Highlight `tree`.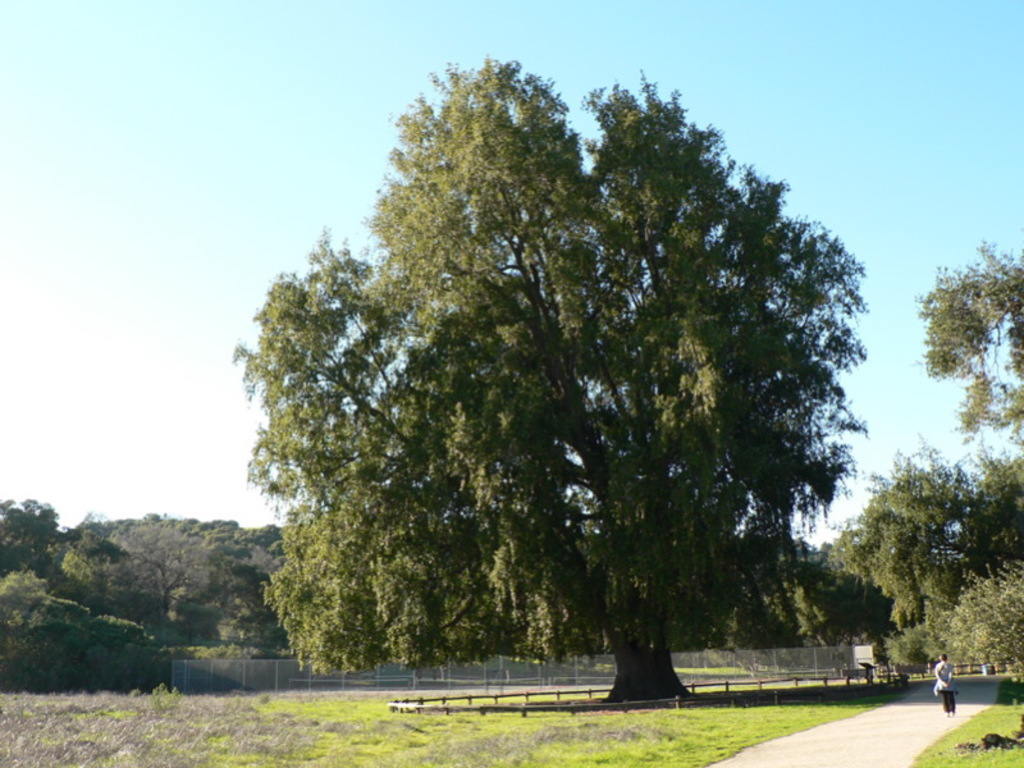
Highlighted region: {"x1": 223, "y1": 54, "x2": 879, "y2": 709}.
